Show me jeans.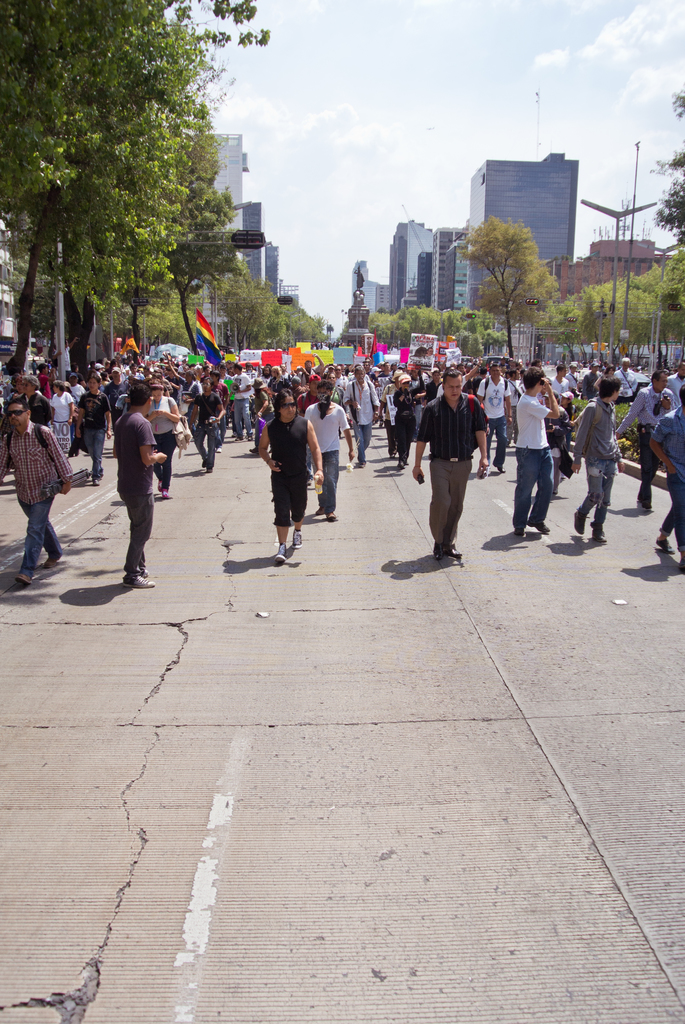
jeans is here: <region>356, 424, 372, 462</region>.
